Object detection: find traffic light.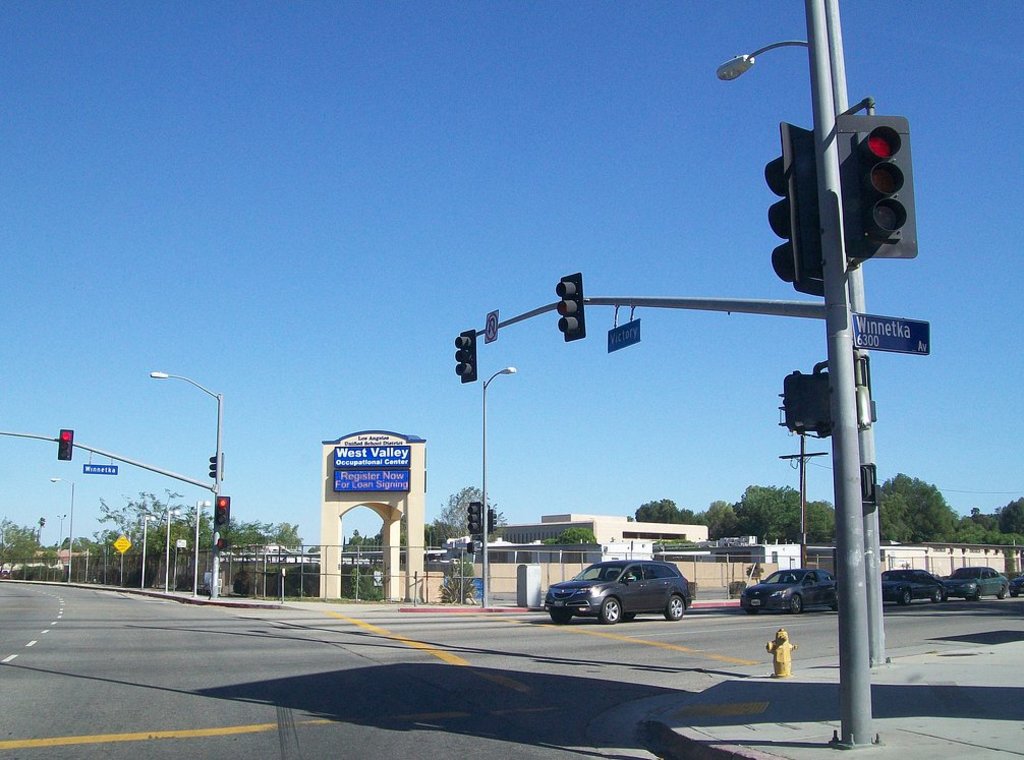
bbox(215, 498, 231, 524).
